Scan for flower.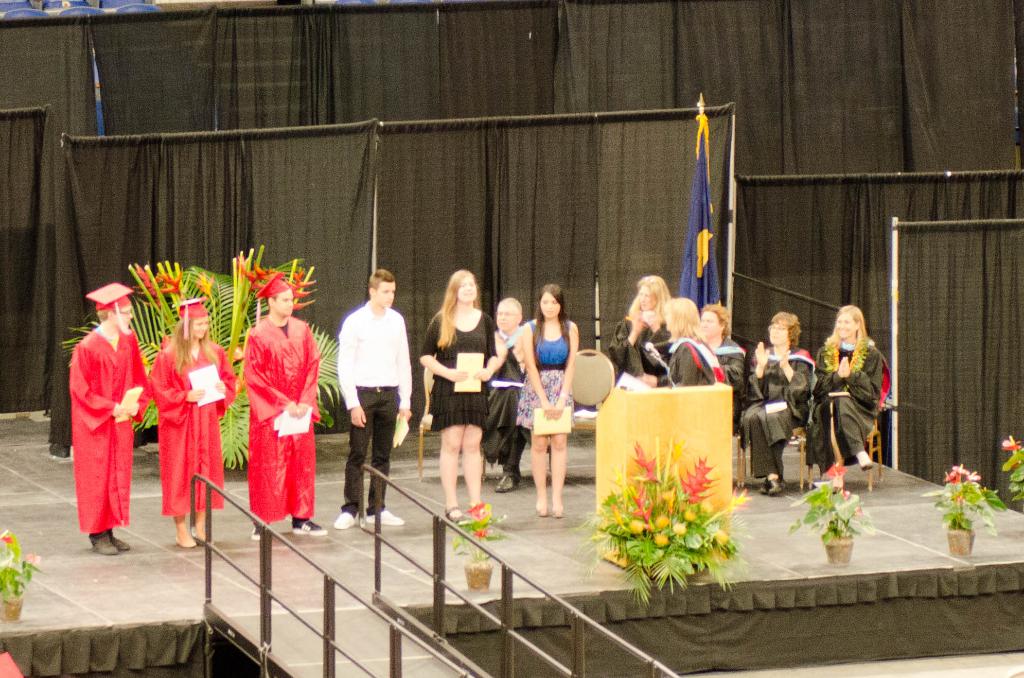
Scan result: 851:504:863:519.
